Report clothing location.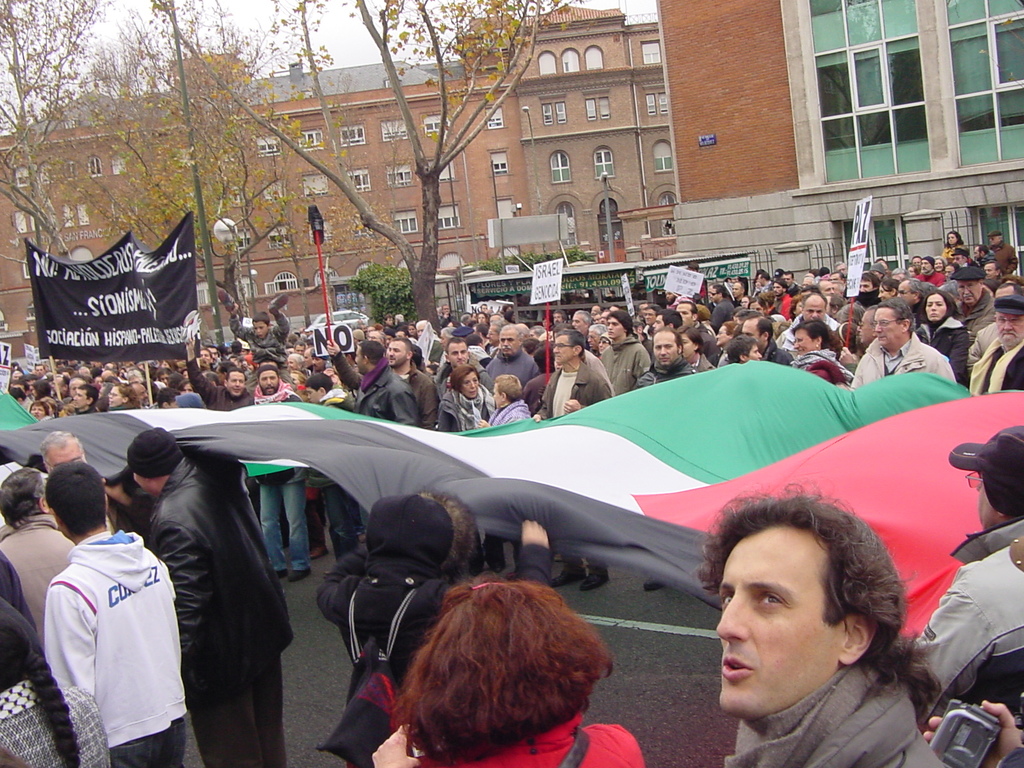
Report: (x1=907, y1=512, x2=1023, y2=723).
